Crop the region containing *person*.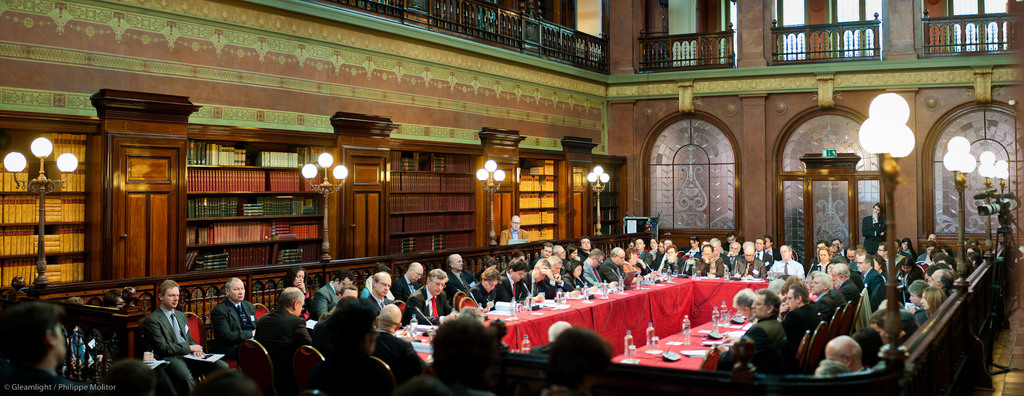
Crop region: {"left": 368, "top": 302, "right": 431, "bottom": 380}.
